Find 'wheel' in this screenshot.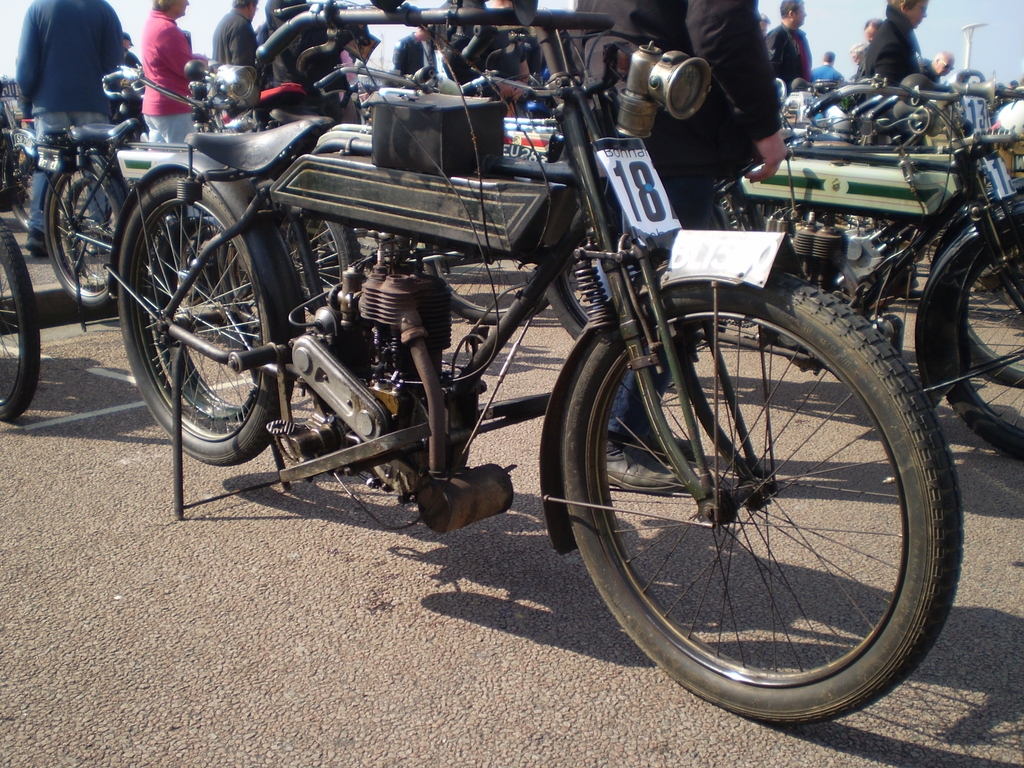
The bounding box for 'wheel' is locate(39, 161, 128, 309).
